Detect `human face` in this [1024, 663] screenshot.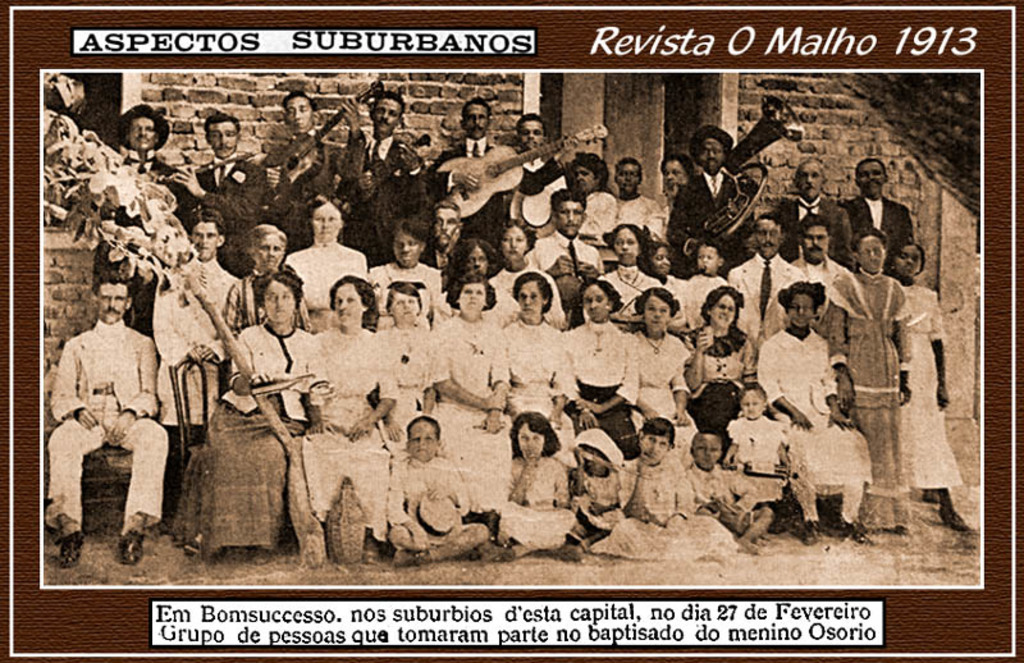
Detection: 792:163:824:197.
